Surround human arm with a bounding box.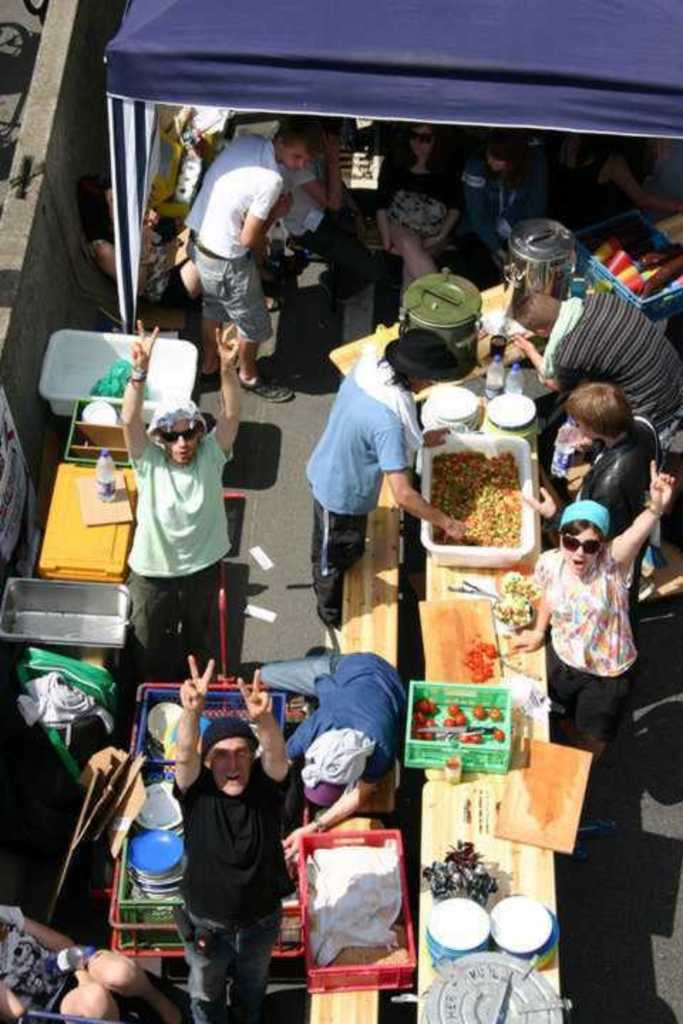
x1=0 y1=980 x2=31 y2=1015.
